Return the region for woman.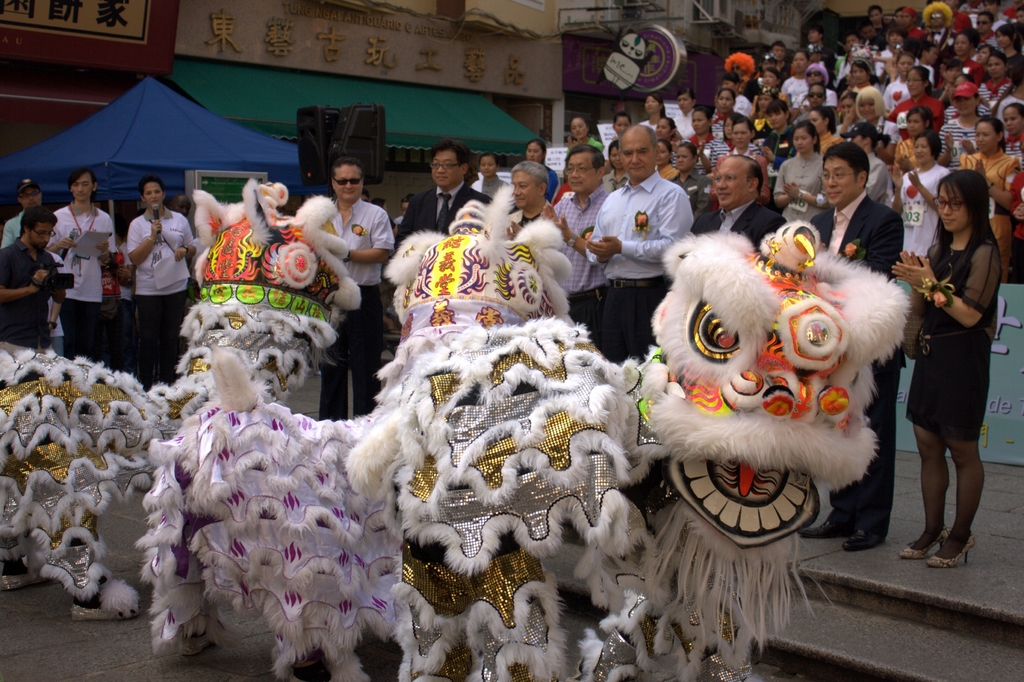
(655, 117, 676, 136).
